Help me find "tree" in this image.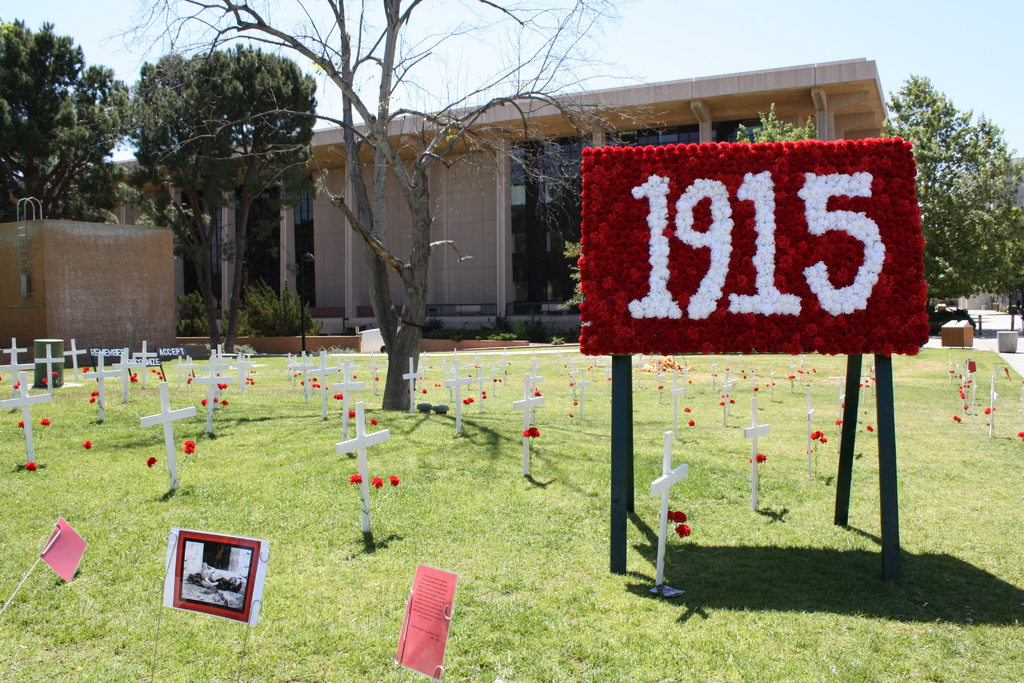
Found it: bbox=(131, 0, 666, 374).
